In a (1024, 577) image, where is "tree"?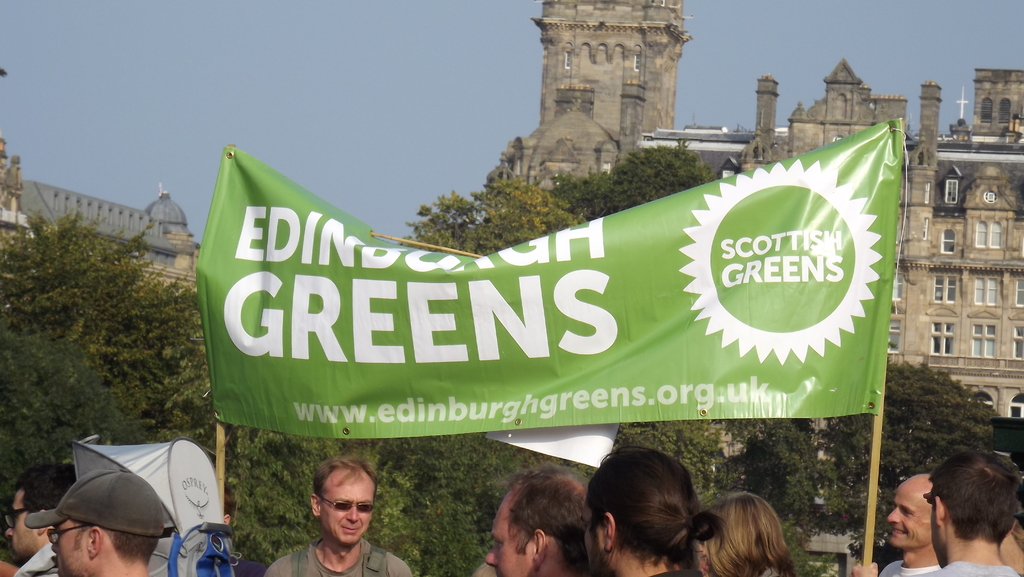
box(220, 421, 417, 576).
